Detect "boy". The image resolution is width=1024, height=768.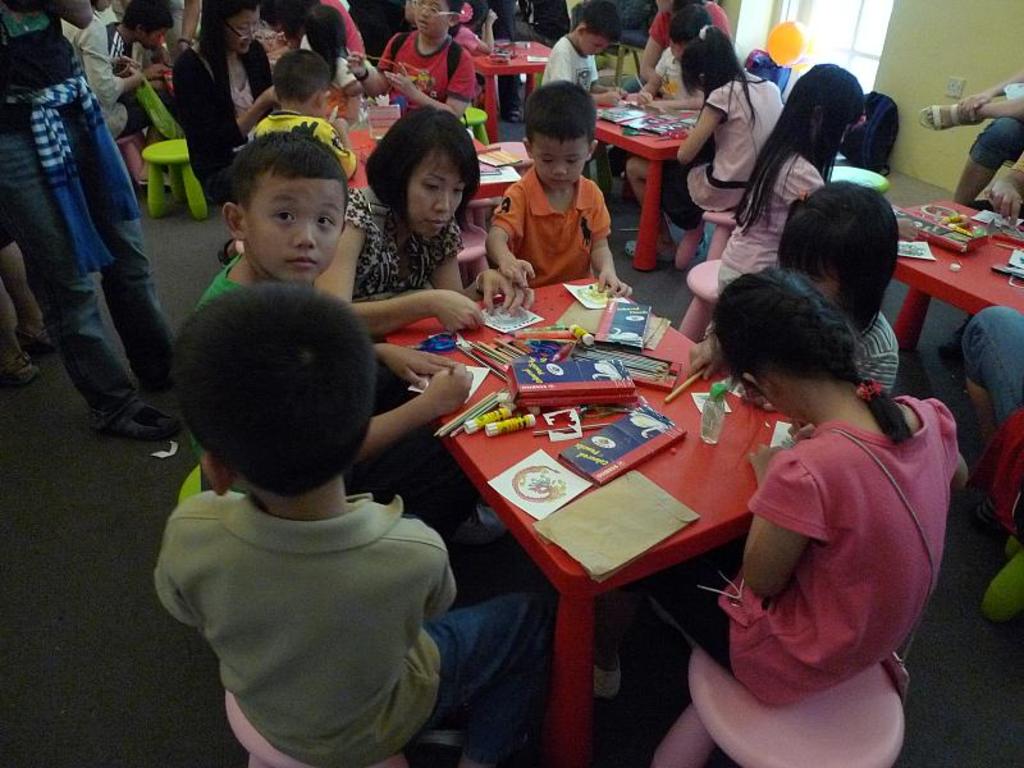
Rect(346, 0, 479, 119).
